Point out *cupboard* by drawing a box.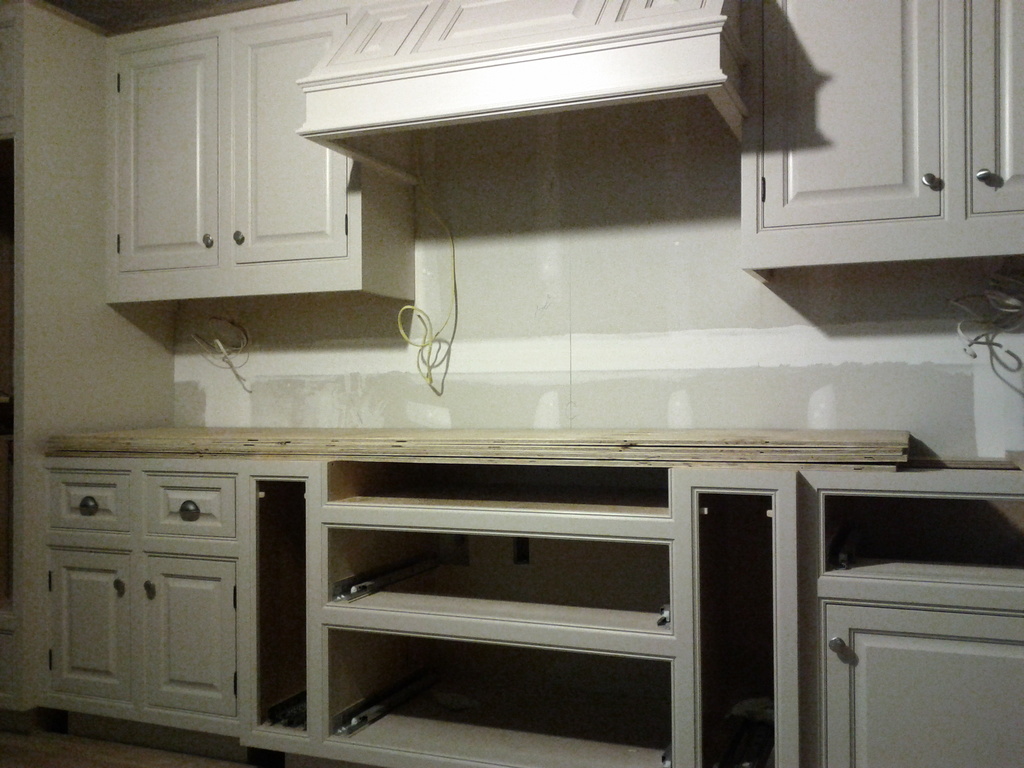
detection(21, 420, 305, 765).
